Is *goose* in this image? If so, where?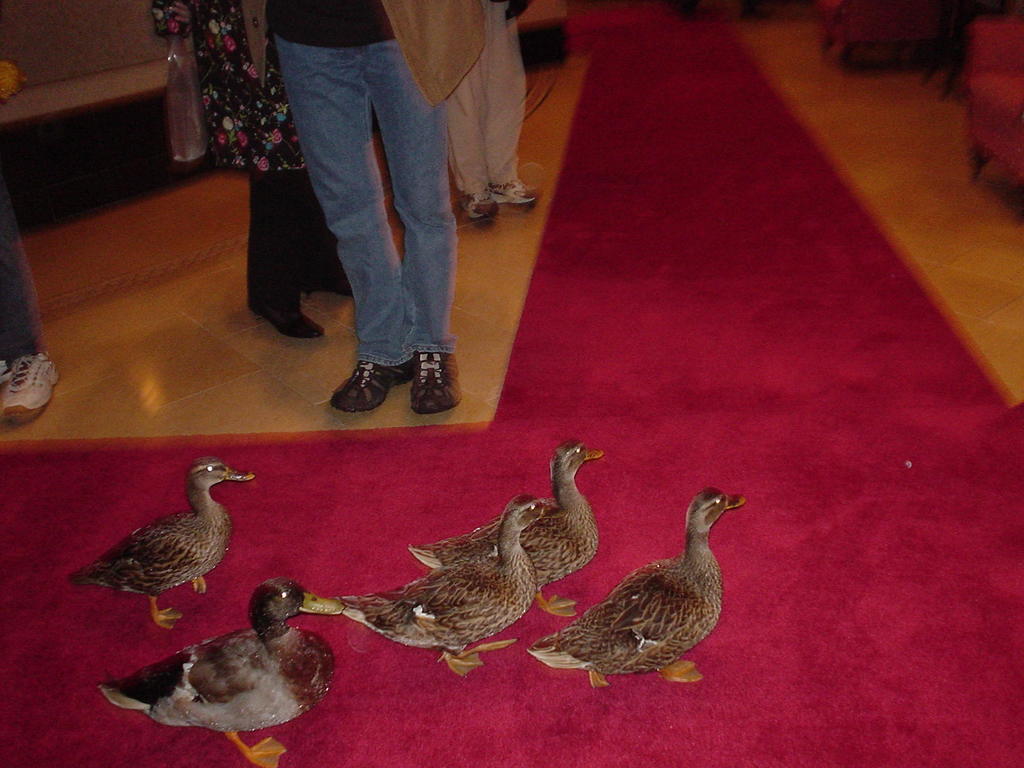
Yes, at bbox(68, 462, 257, 626).
